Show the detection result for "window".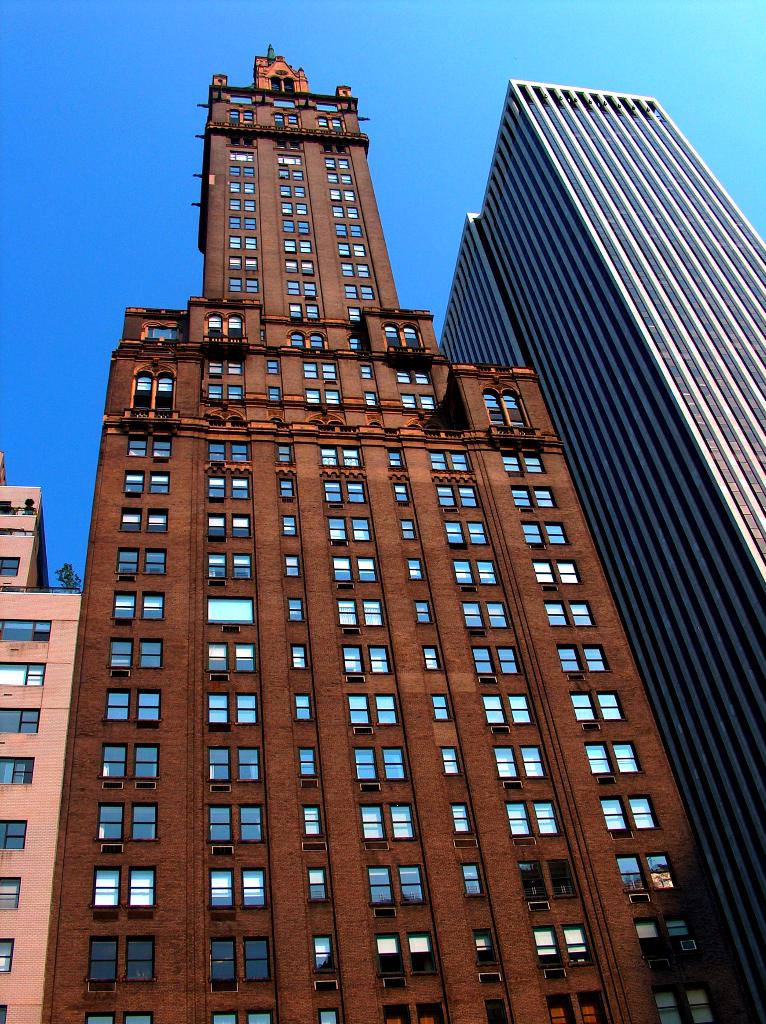
region(206, 691, 257, 724).
